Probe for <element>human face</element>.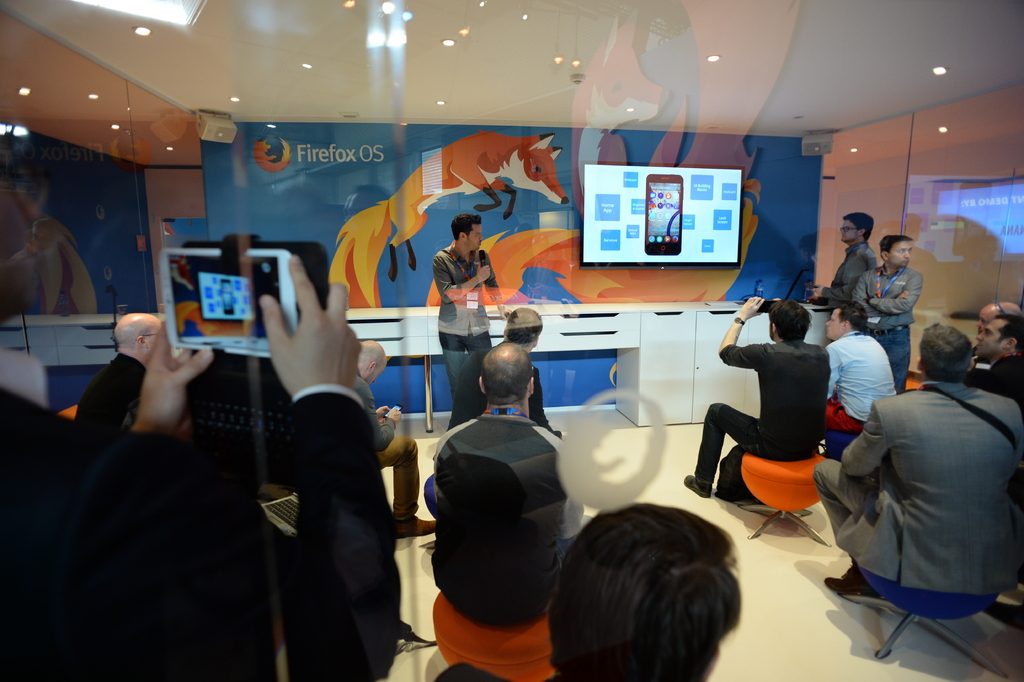
Probe result: <region>824, 300, 845, 340</region>.
